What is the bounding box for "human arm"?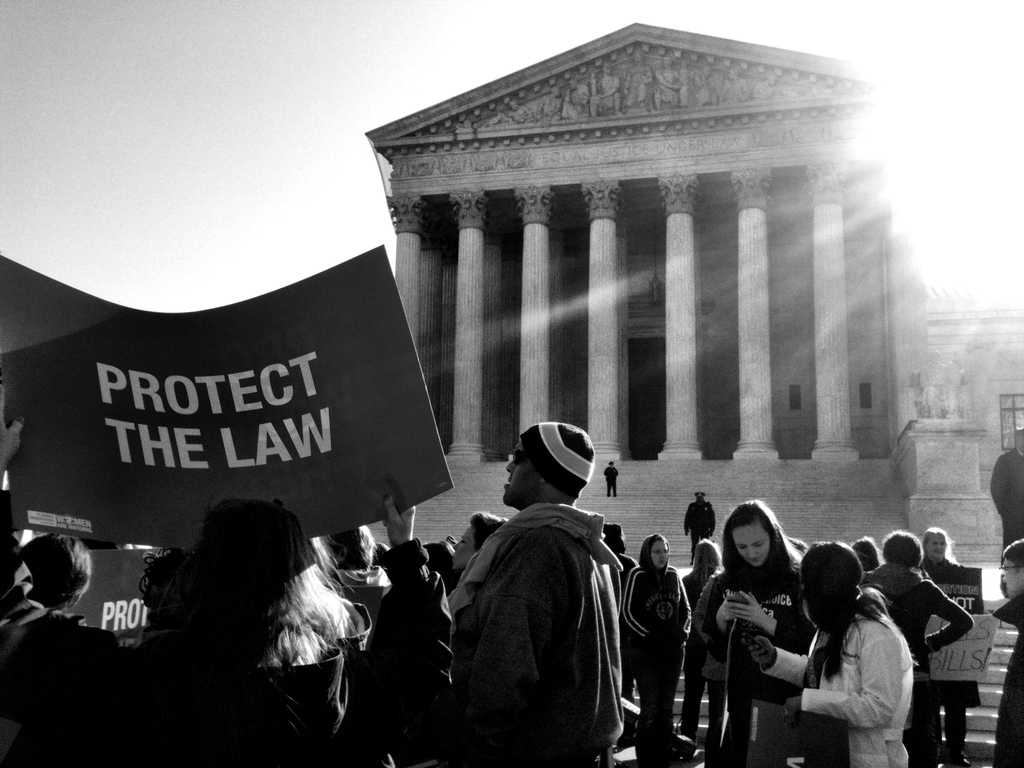
x1=691 y1=577 x2=744 y2=653.
